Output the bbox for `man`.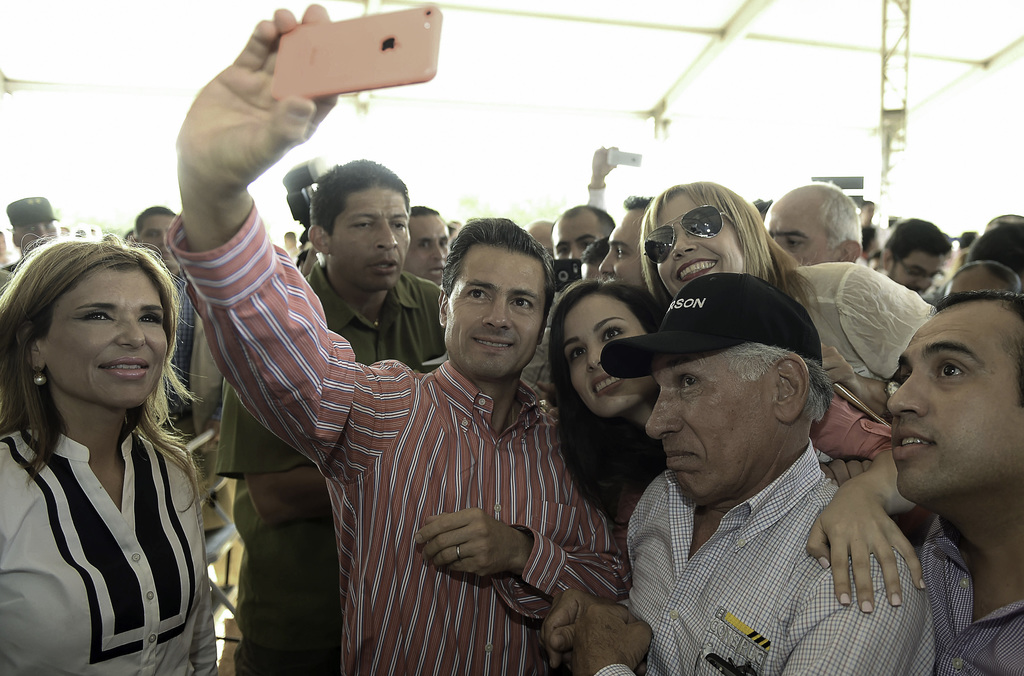
<region>883, 215, 945, 304</region>.
